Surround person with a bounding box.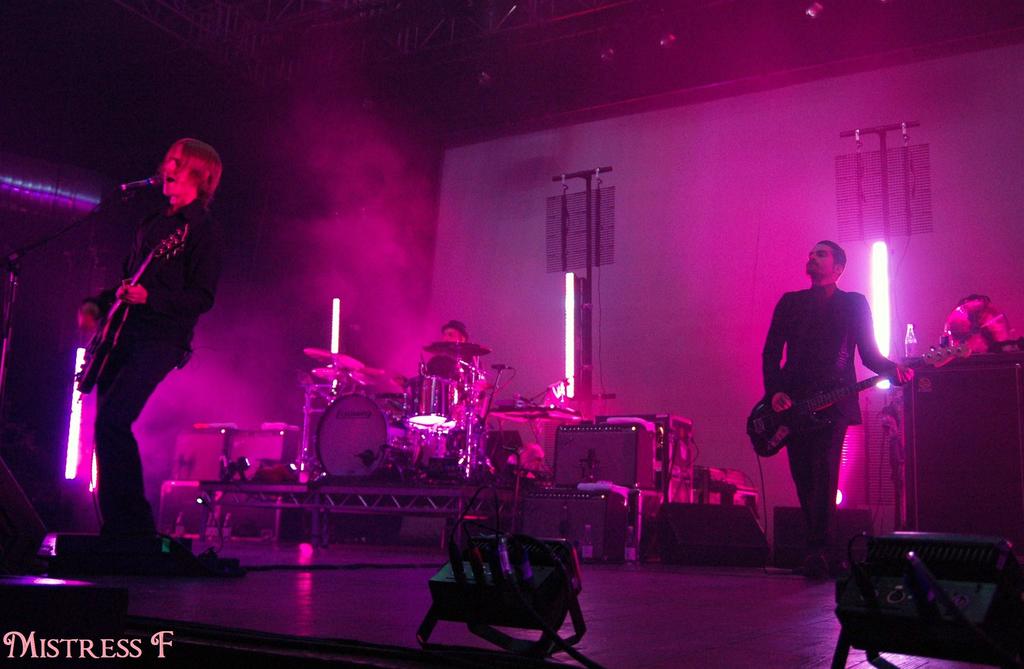
[428,323,486,383].
